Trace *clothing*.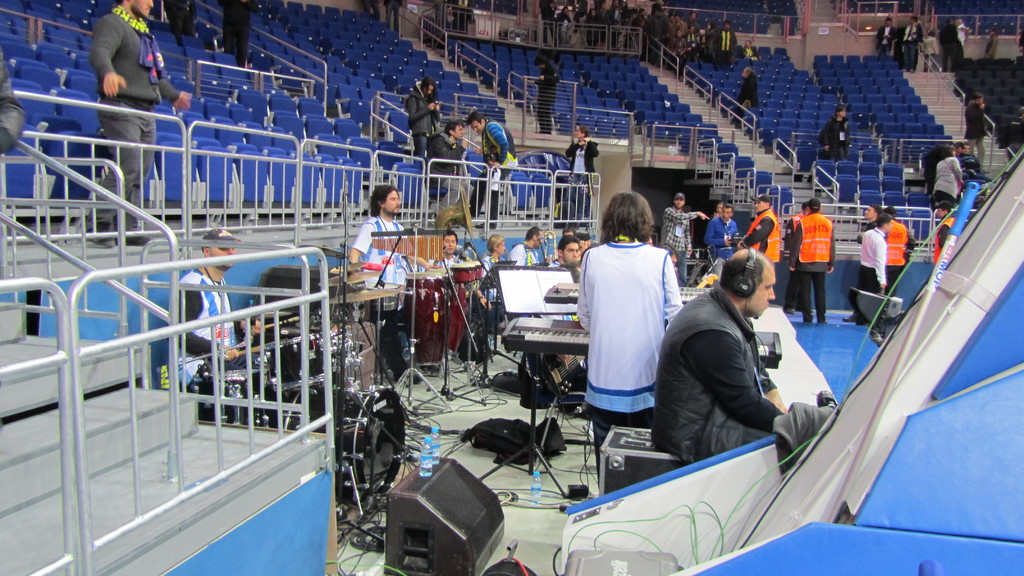
Traced to (860, 227, 882, 300).
